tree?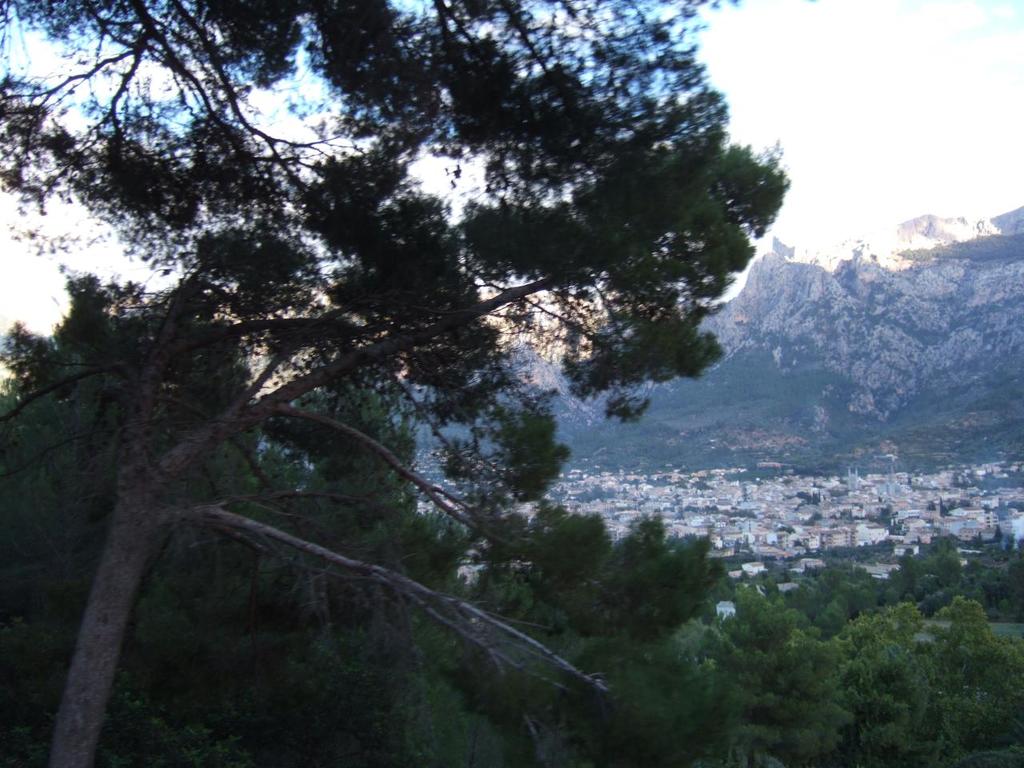
box=[881, 557, 921, 609]
